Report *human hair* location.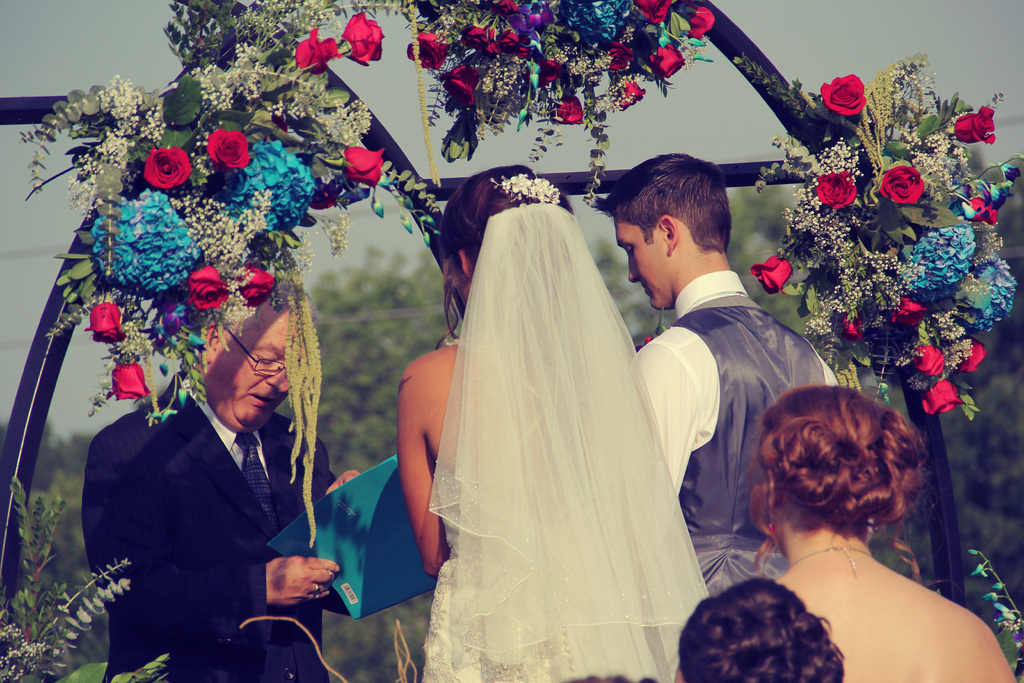
Report: 755/390/935/576.
